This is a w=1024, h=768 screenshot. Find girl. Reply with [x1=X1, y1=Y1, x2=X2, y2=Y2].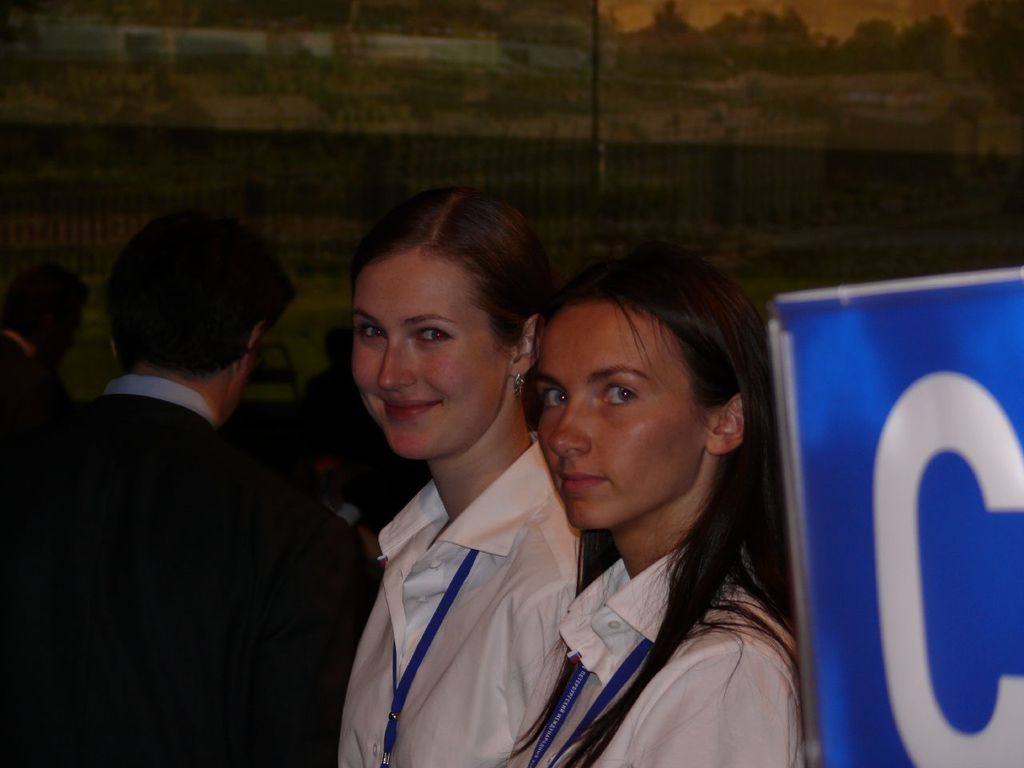
[x1=494, y1=263, x2=806, y2=767].
